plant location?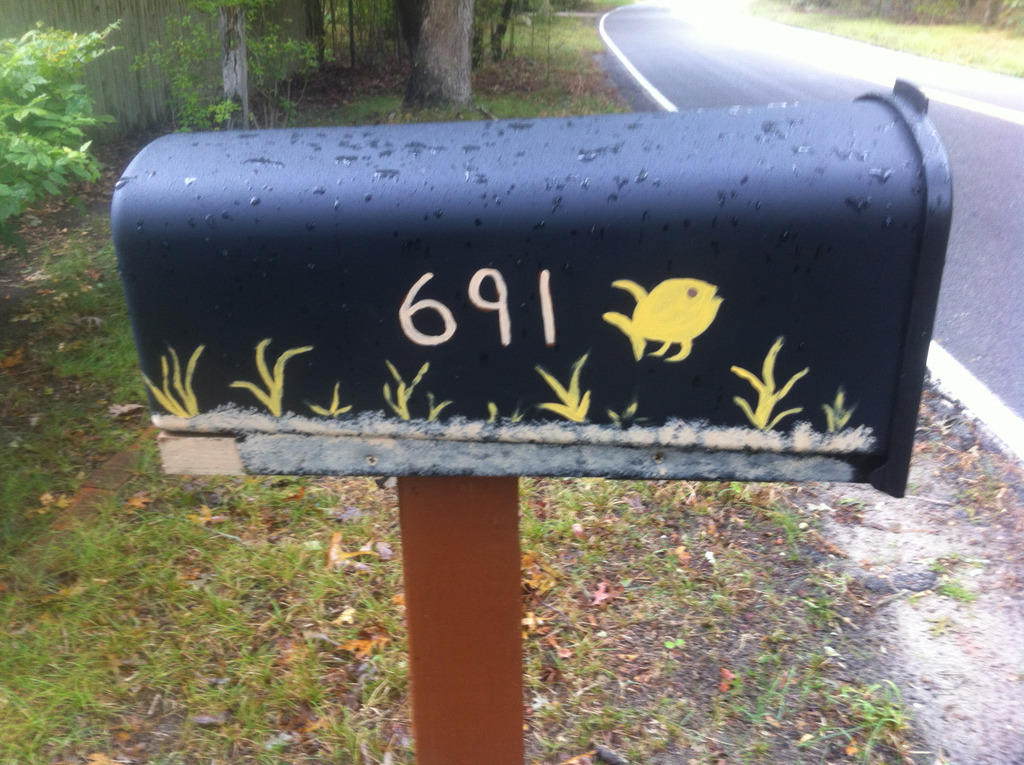
<region>0, 0, 110, 226</region>
